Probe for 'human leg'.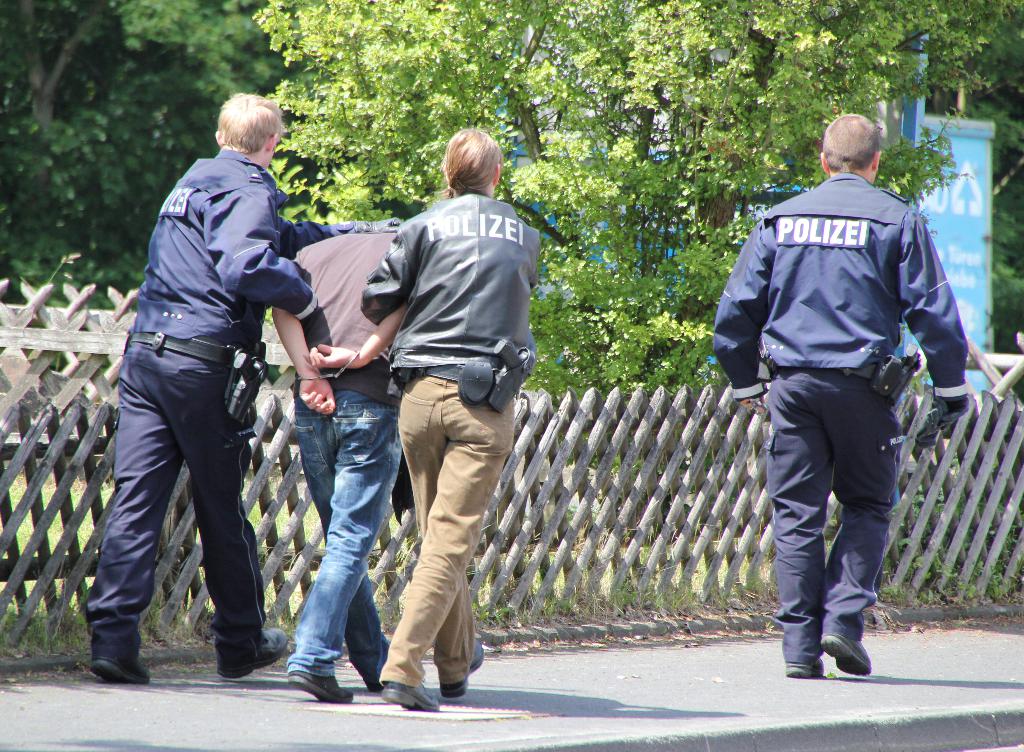
Probe result: detection(284, 378, 394, 701).
